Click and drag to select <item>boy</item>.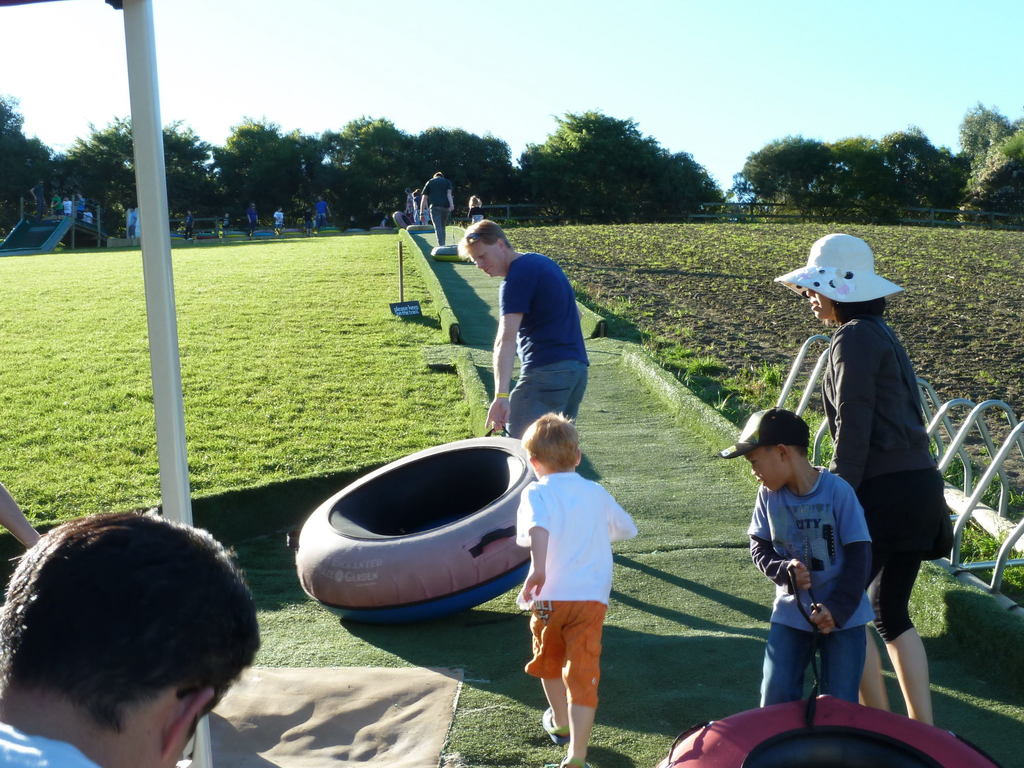
Selection: (left=51, top=193, right=65, bottom=221).
